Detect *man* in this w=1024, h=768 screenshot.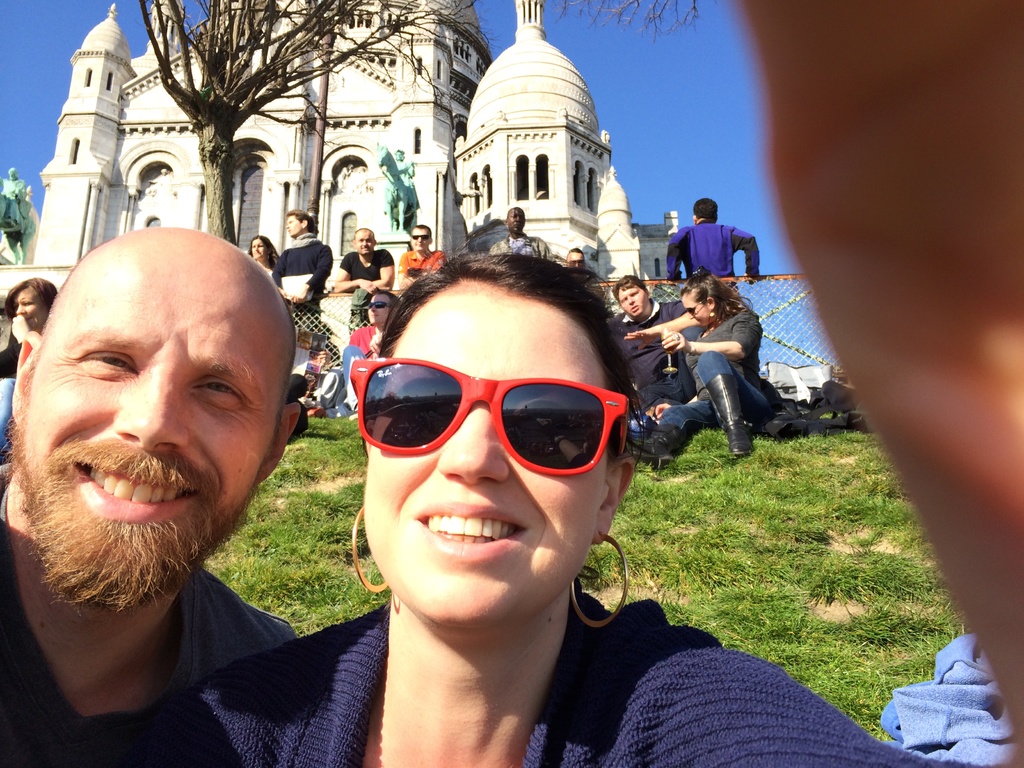
Detection: (x1=602, y1=274, x2=695, y2=441).
